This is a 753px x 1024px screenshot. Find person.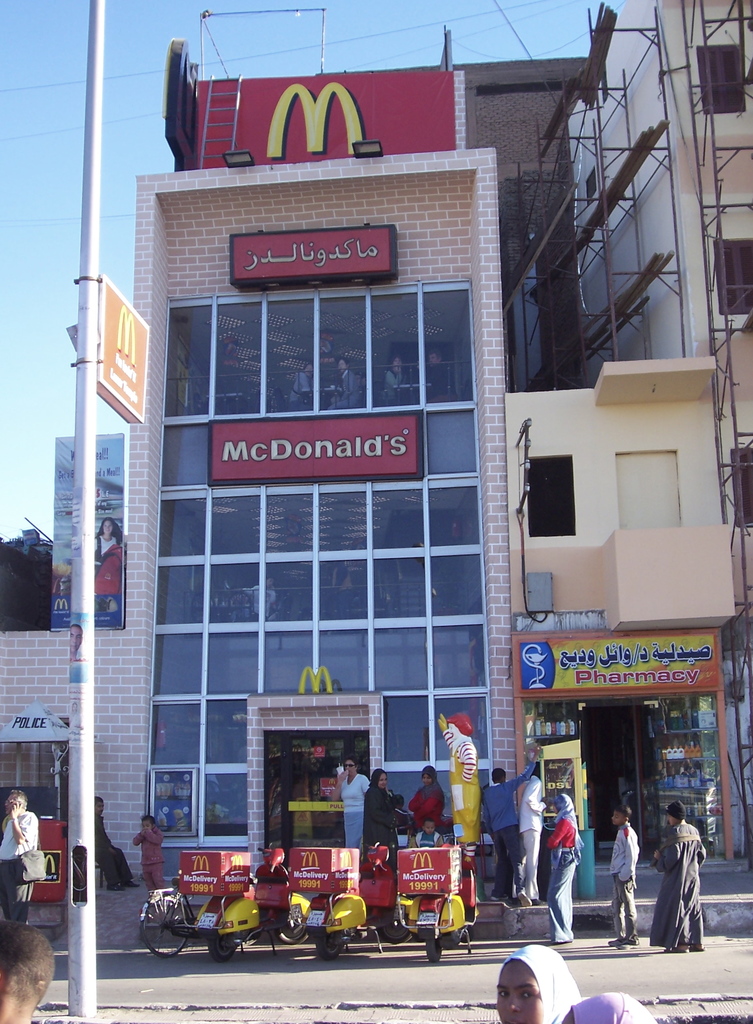
Bounding box: (602,806,640,942).
